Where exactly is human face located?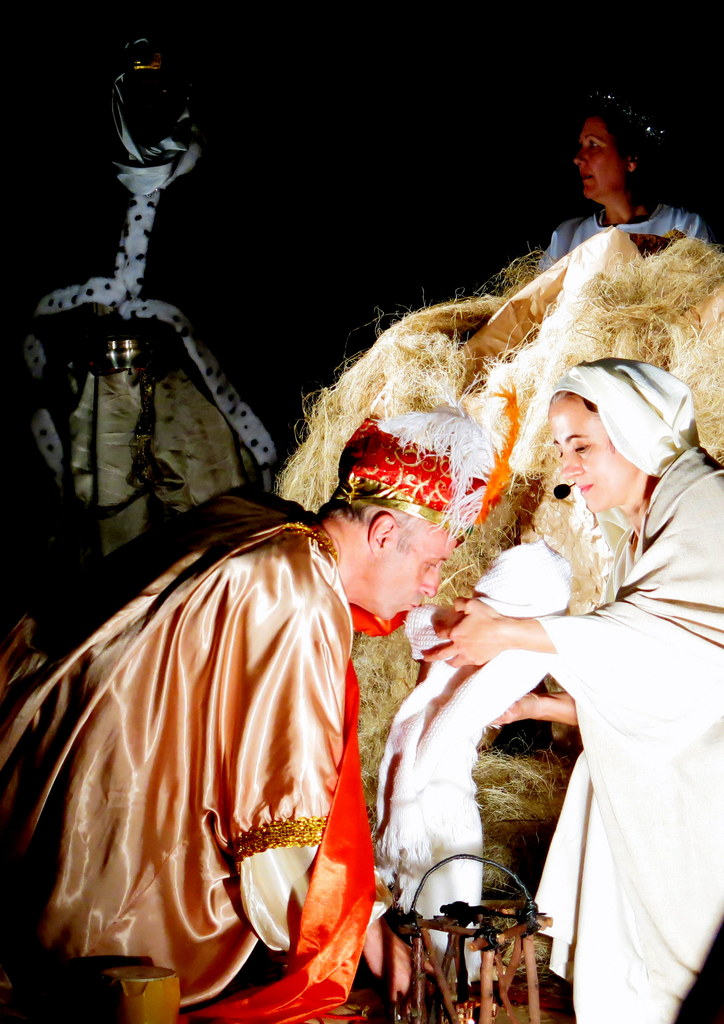
Its bounding box is 389,522,460,620.
